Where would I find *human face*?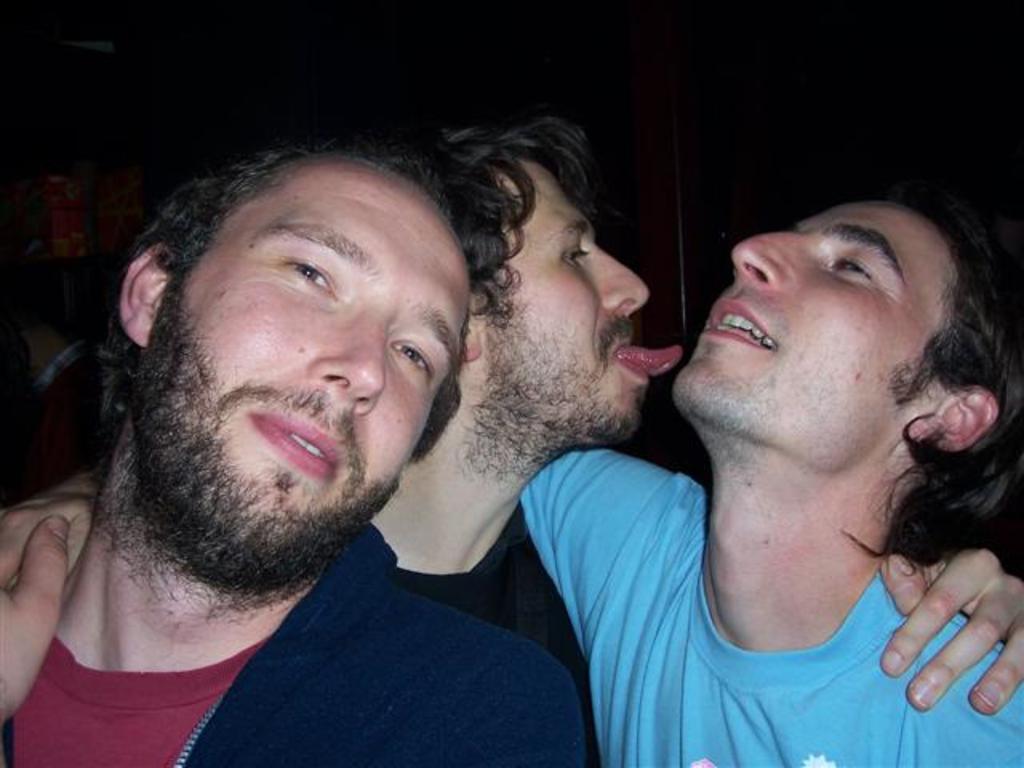
At 160 165 472 566.
